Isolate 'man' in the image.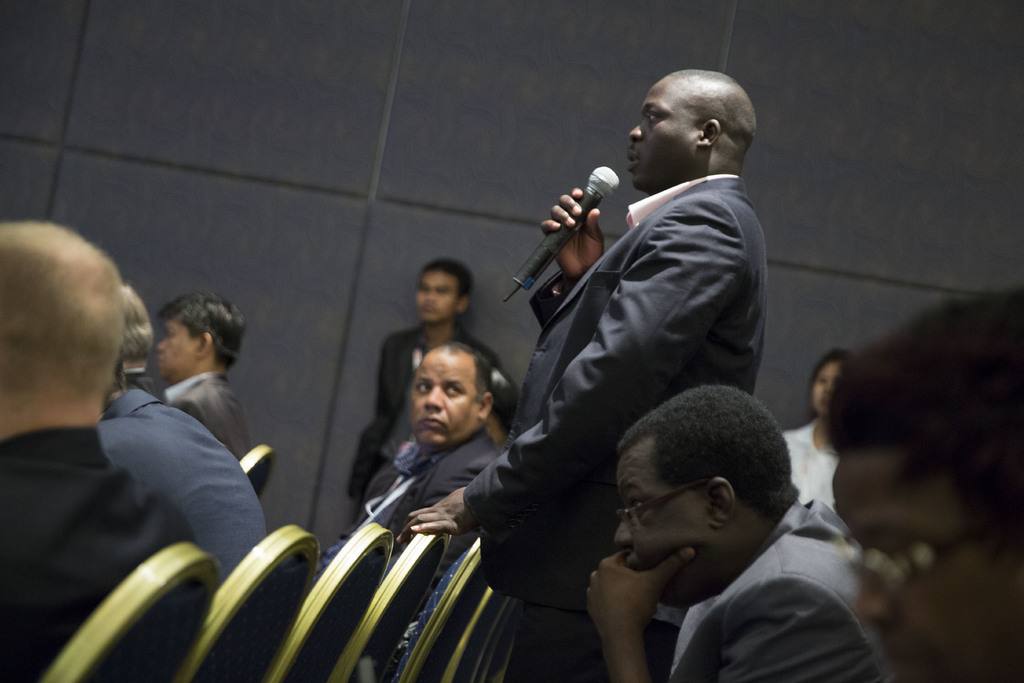
Isolated region: l=546, t=393, r=913, b=682.
